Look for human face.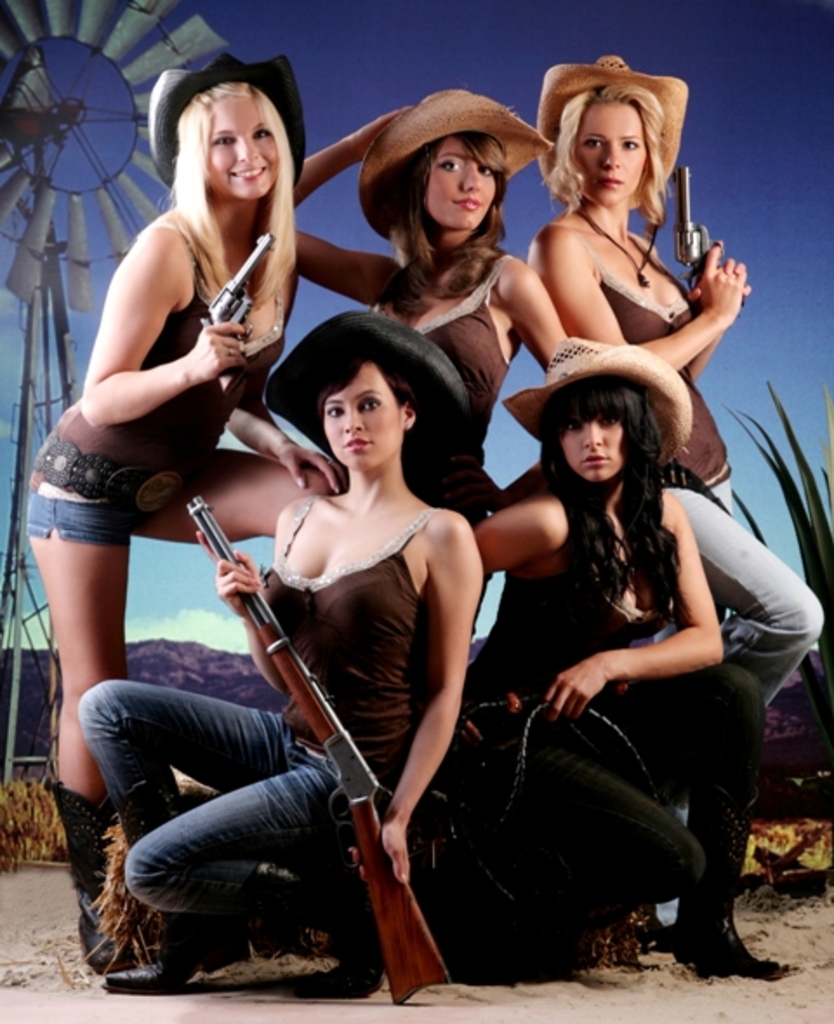
Found: left=577, top=104, right=650, bottom=209.
